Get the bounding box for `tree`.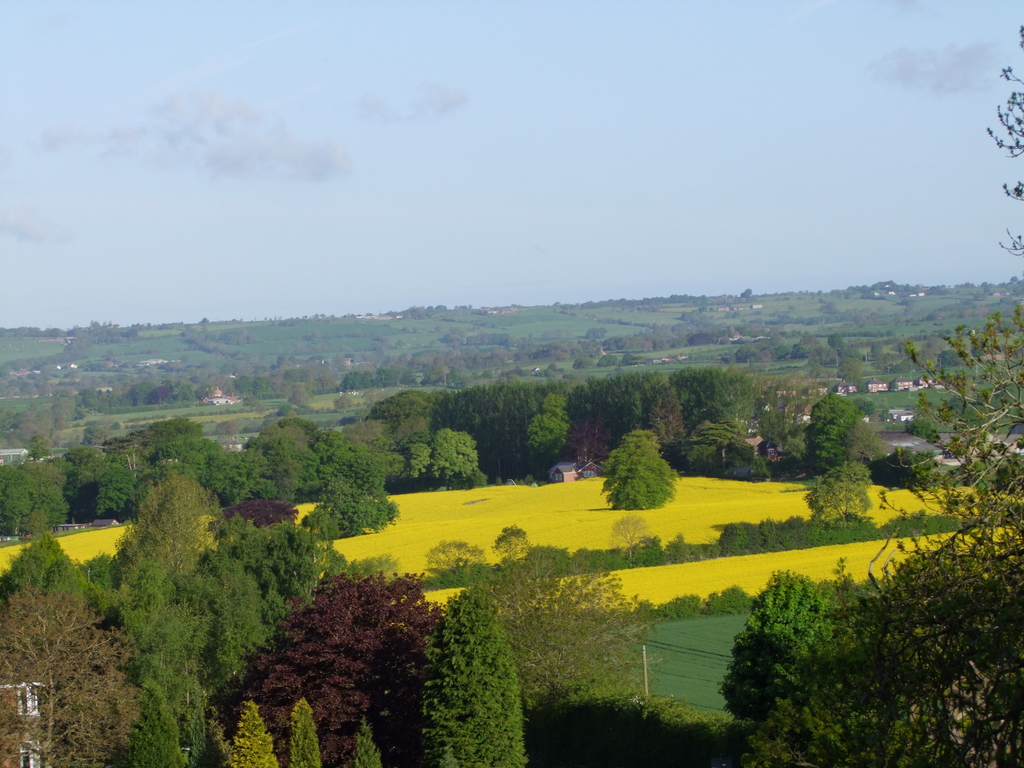
l=692, t=376, r=765, b=463.
